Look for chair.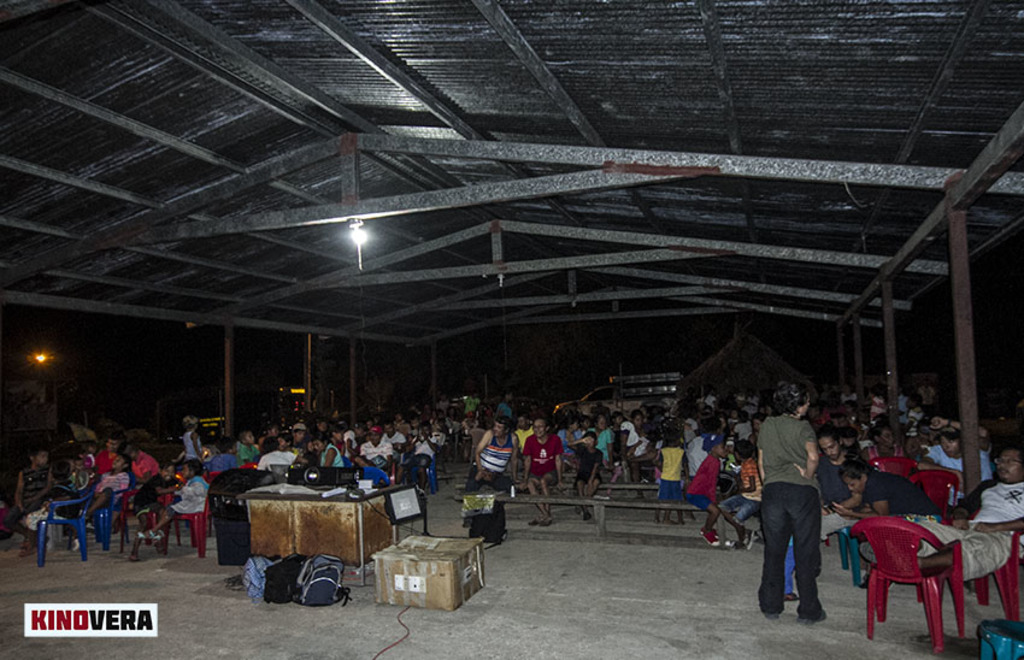
Found: [107, 485, 137, 547].
